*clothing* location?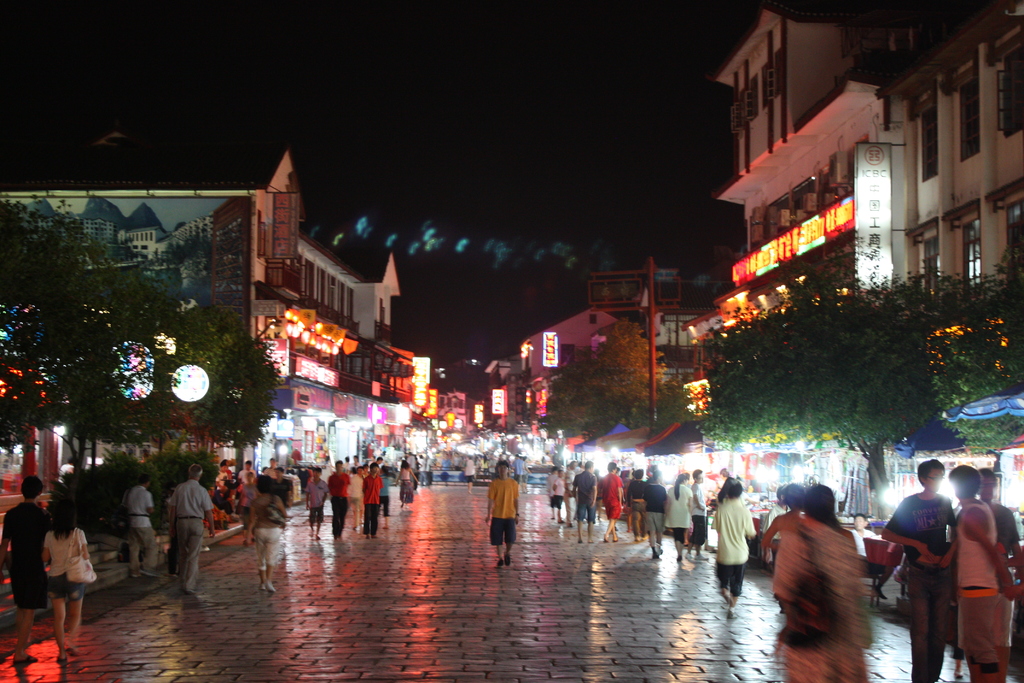
(714,493,757,599)
